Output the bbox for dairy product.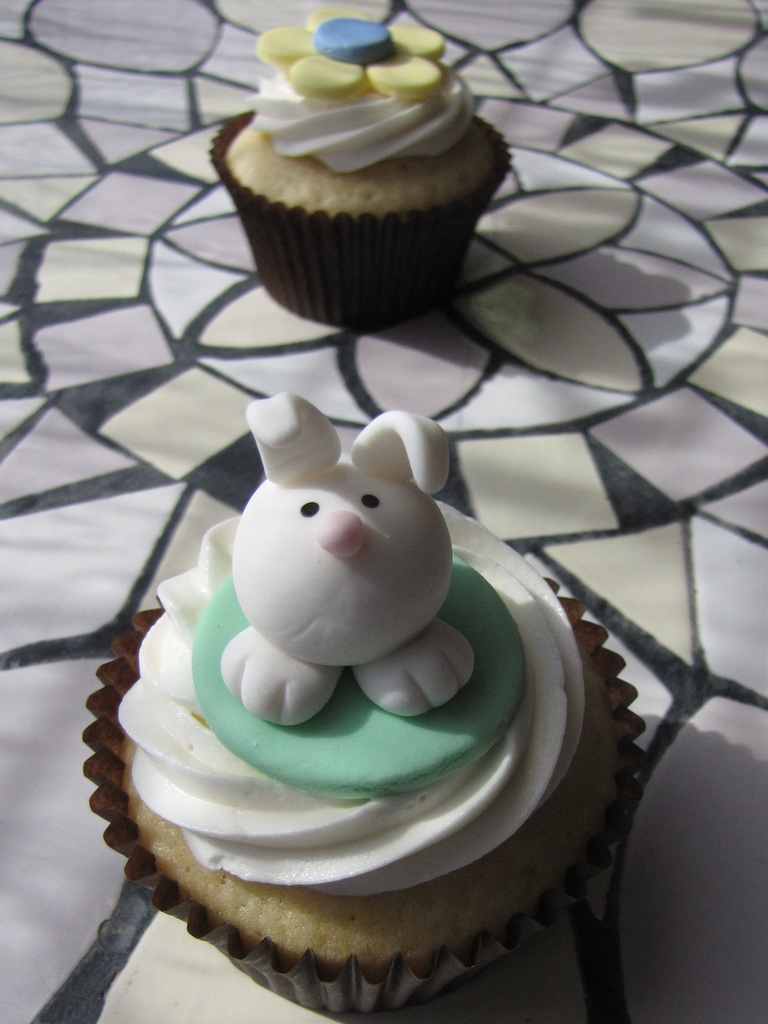
(x1=243, y1=42, x2=467, y2=173).
